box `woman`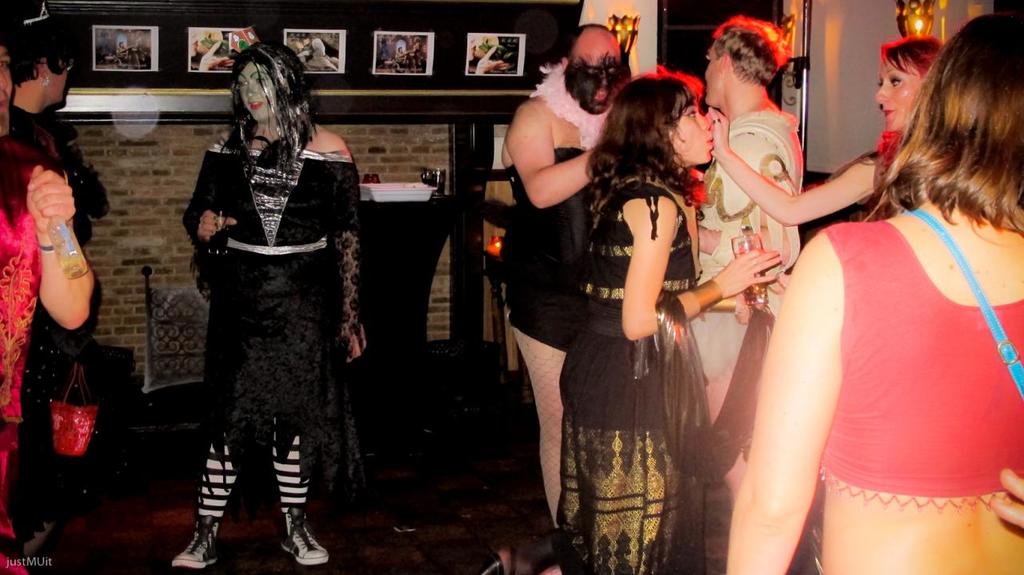
Rect(703, 34, 956, 238)
